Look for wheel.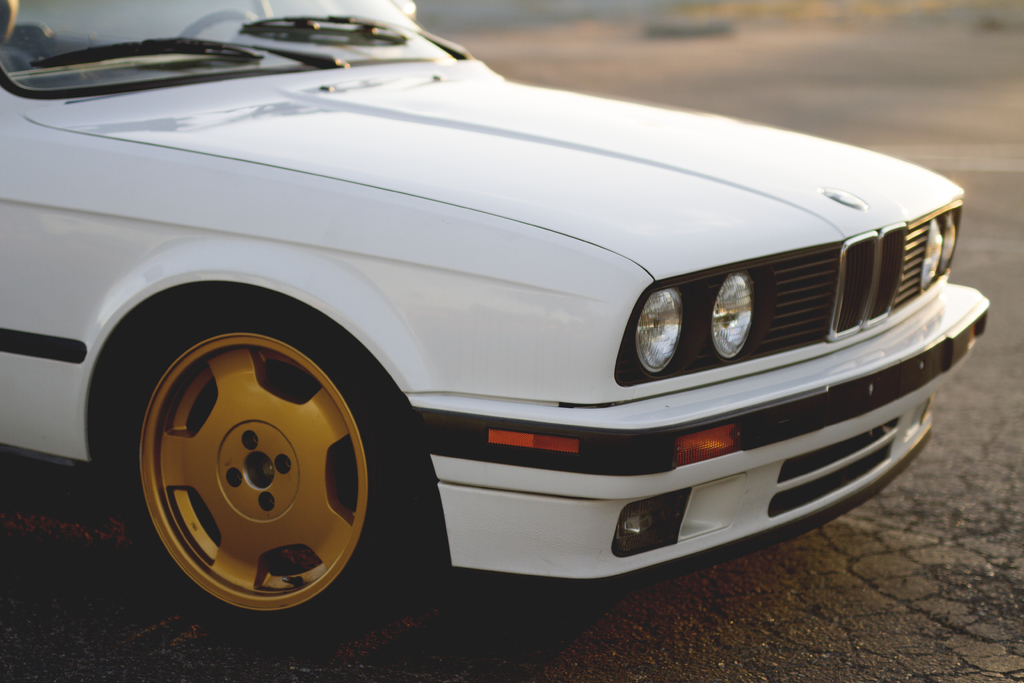
Found: 106/299/426/667.
